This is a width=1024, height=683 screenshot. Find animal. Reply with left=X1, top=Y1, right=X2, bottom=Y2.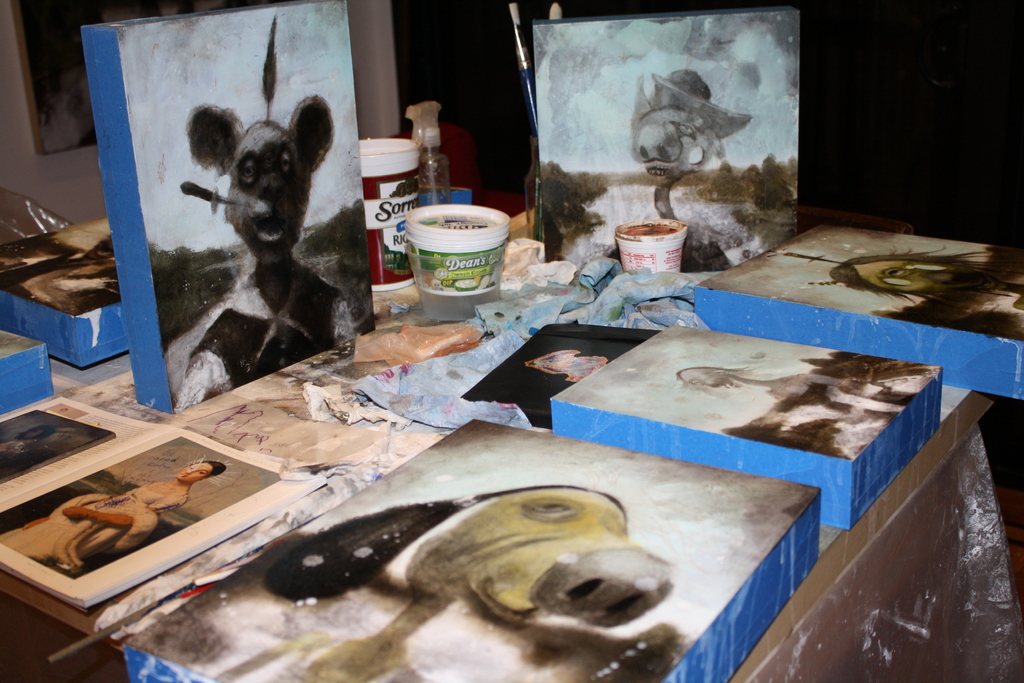
left=172, top=12, right=358, bottom=412.
